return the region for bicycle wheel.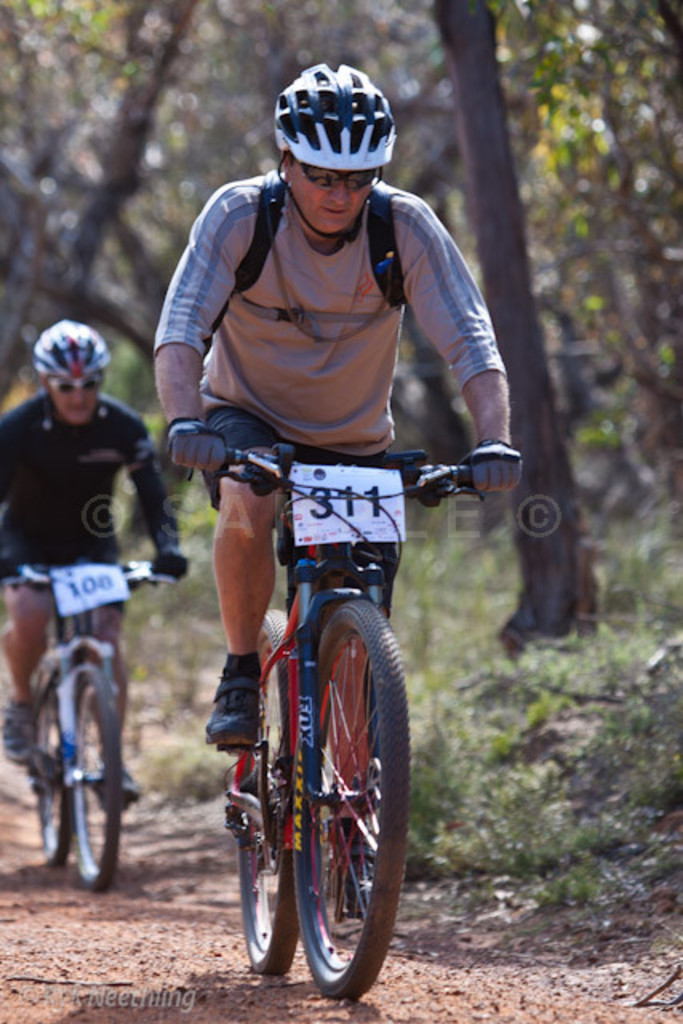
<bbox>27, 650, 66, 867</bbox>.
